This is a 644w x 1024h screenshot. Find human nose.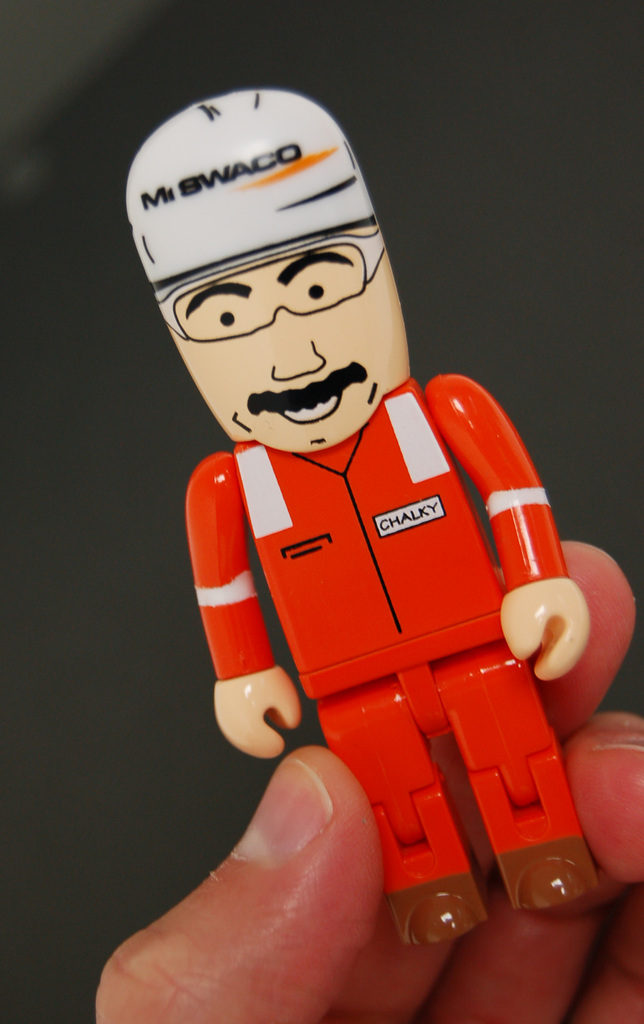
Bounding box: locate(270, 317, 325, 376).
